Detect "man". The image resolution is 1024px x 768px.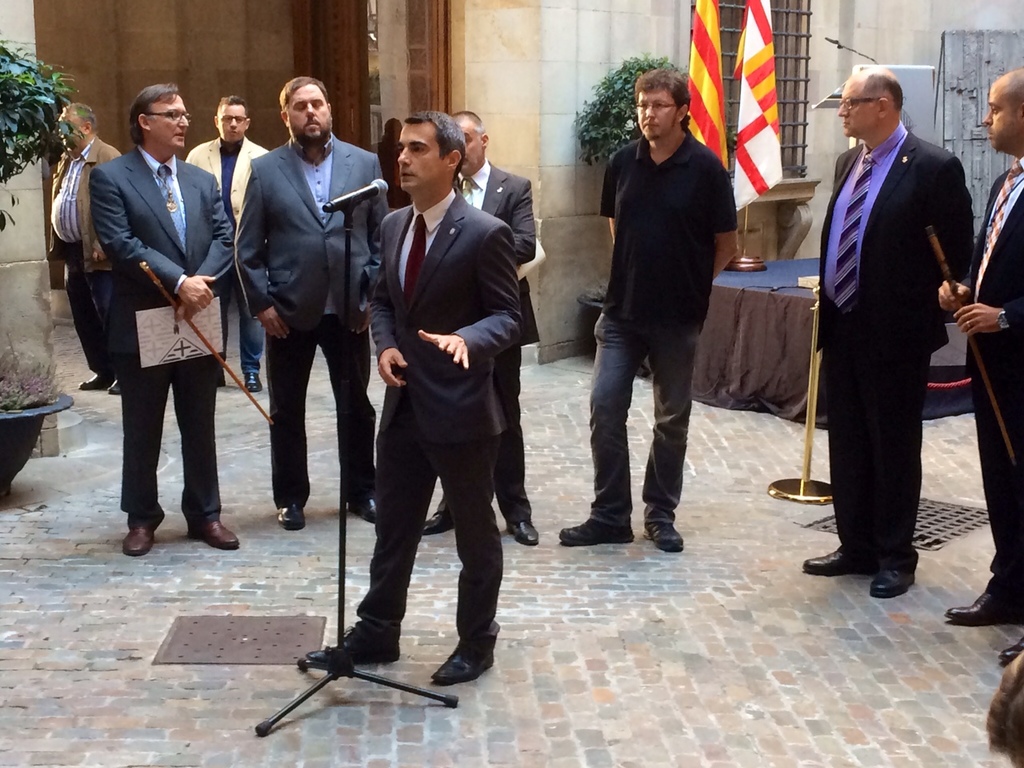
crop(556, 66, 741, 551).
